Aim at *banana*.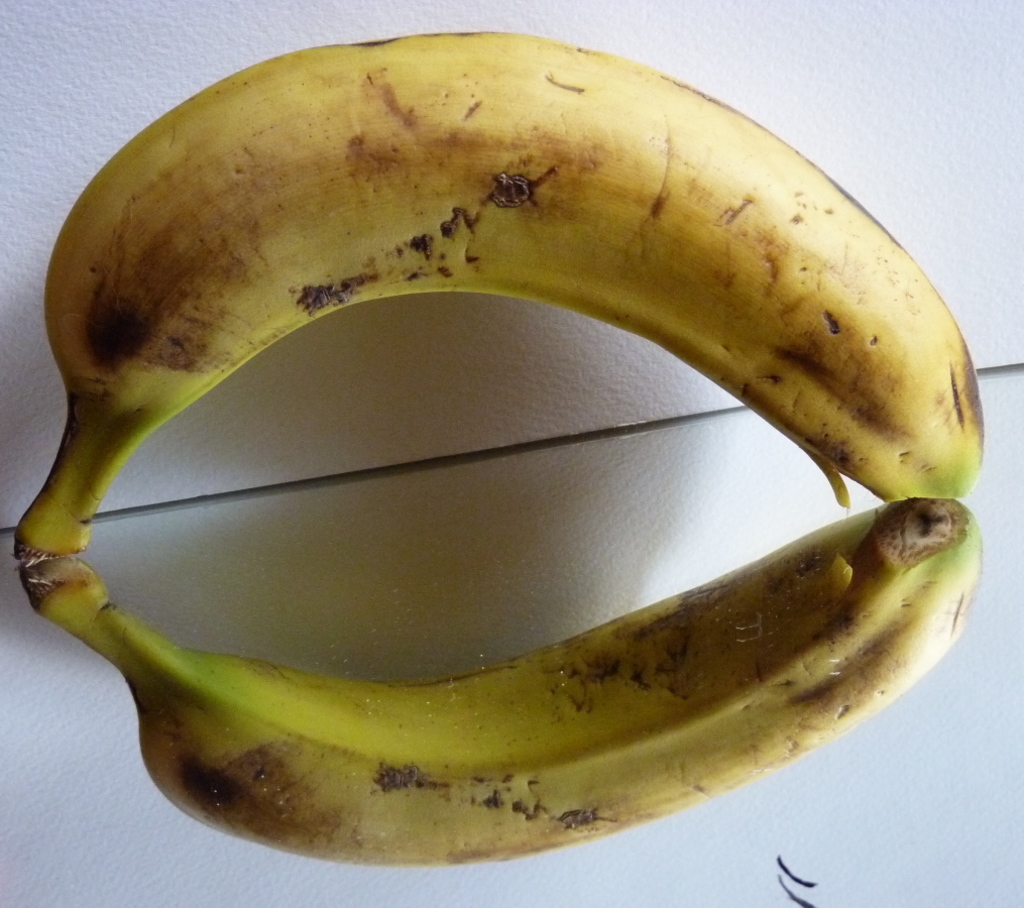
Aimed at BBox(8, 32, 990, 558).
